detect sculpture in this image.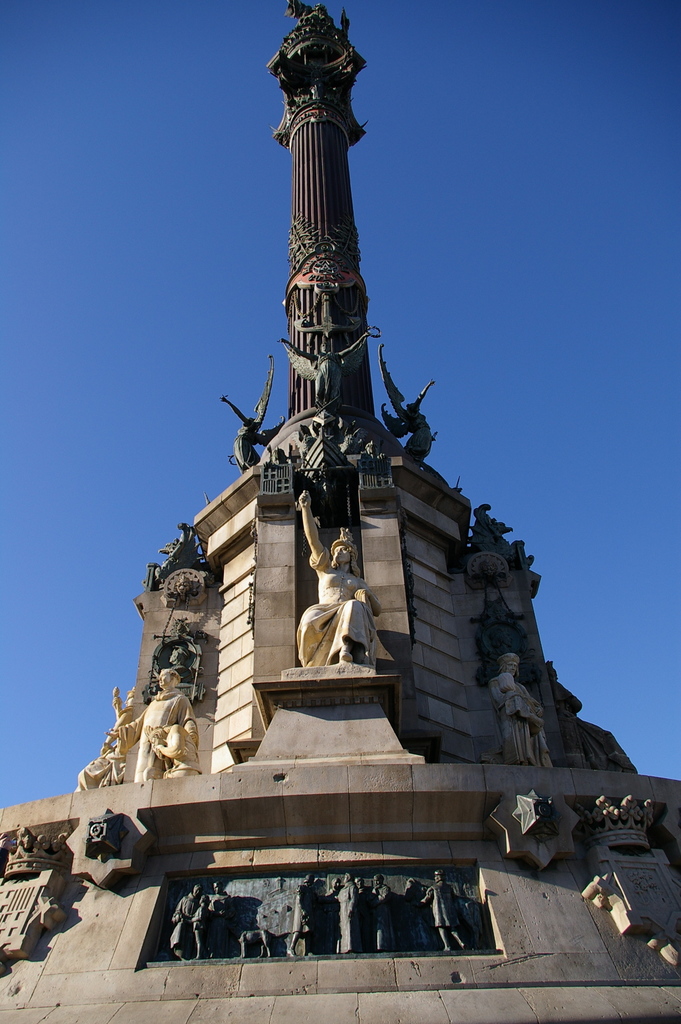
Detection: BBox(276, 332, 374, 412).
